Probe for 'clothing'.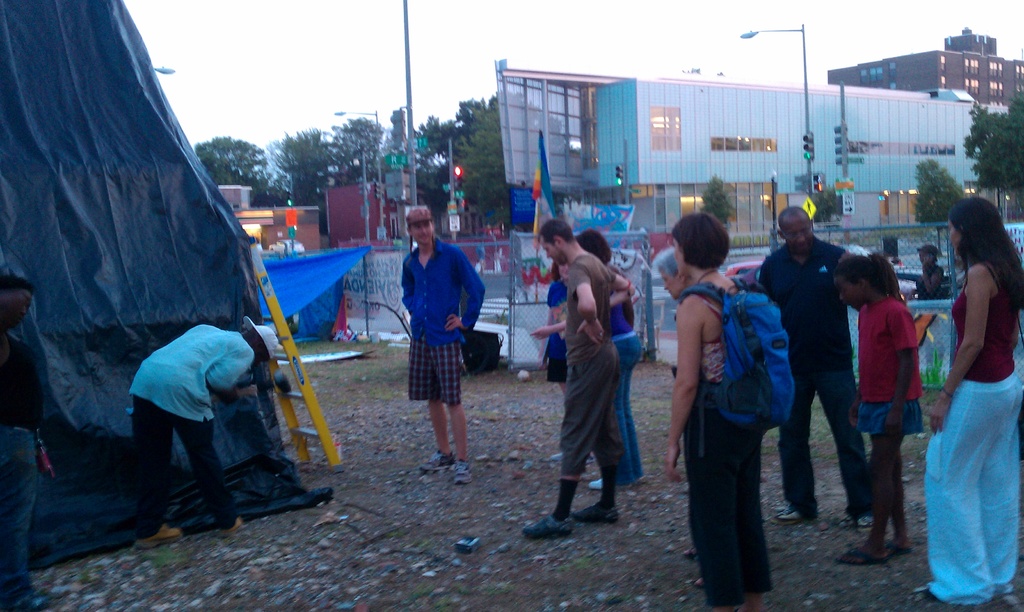
Probe result: 546,285,564,382.
